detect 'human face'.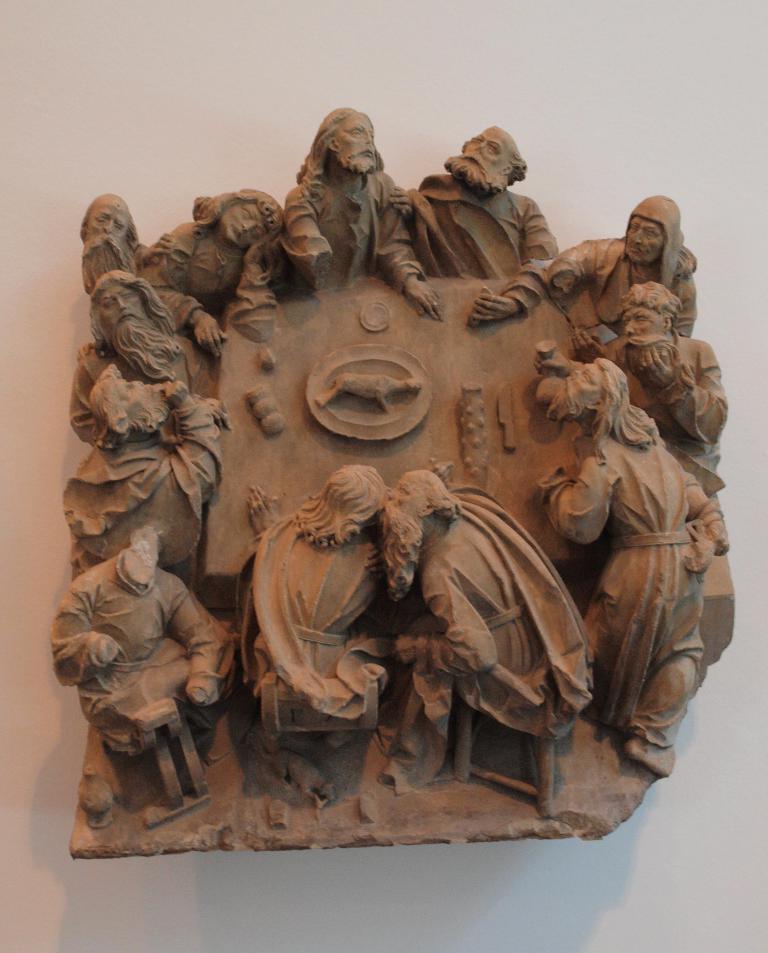
Detected at BBox(624, 210, 662, 260).
